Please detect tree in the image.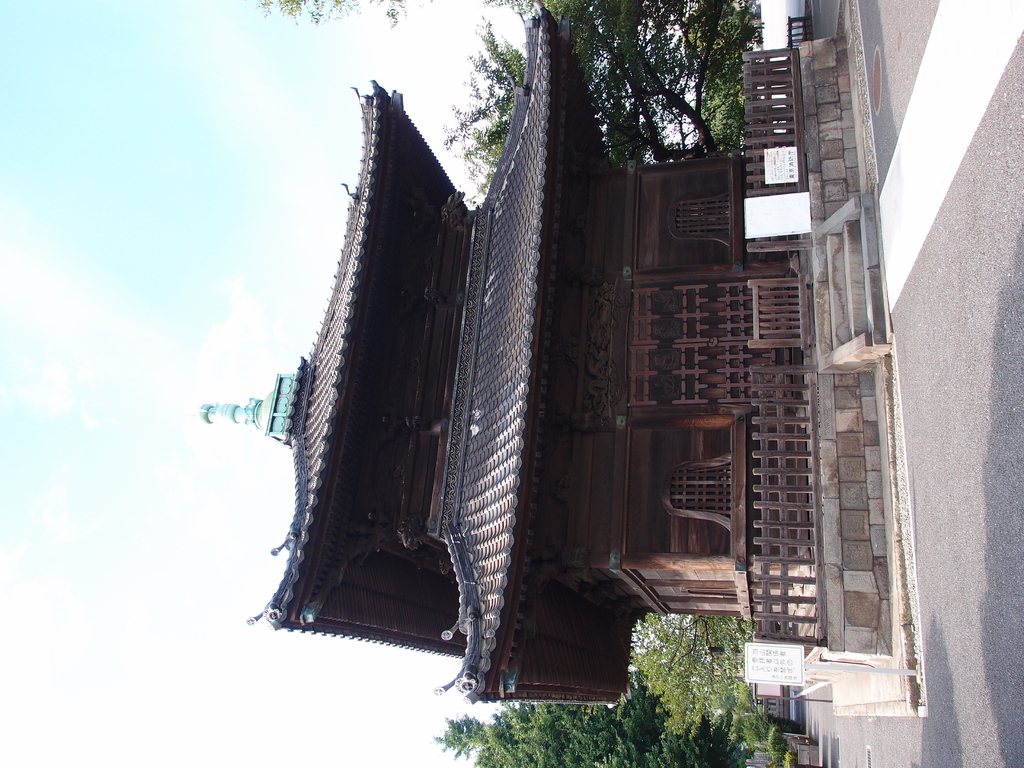
[left=613, top=593, right=775, bottom=739].
